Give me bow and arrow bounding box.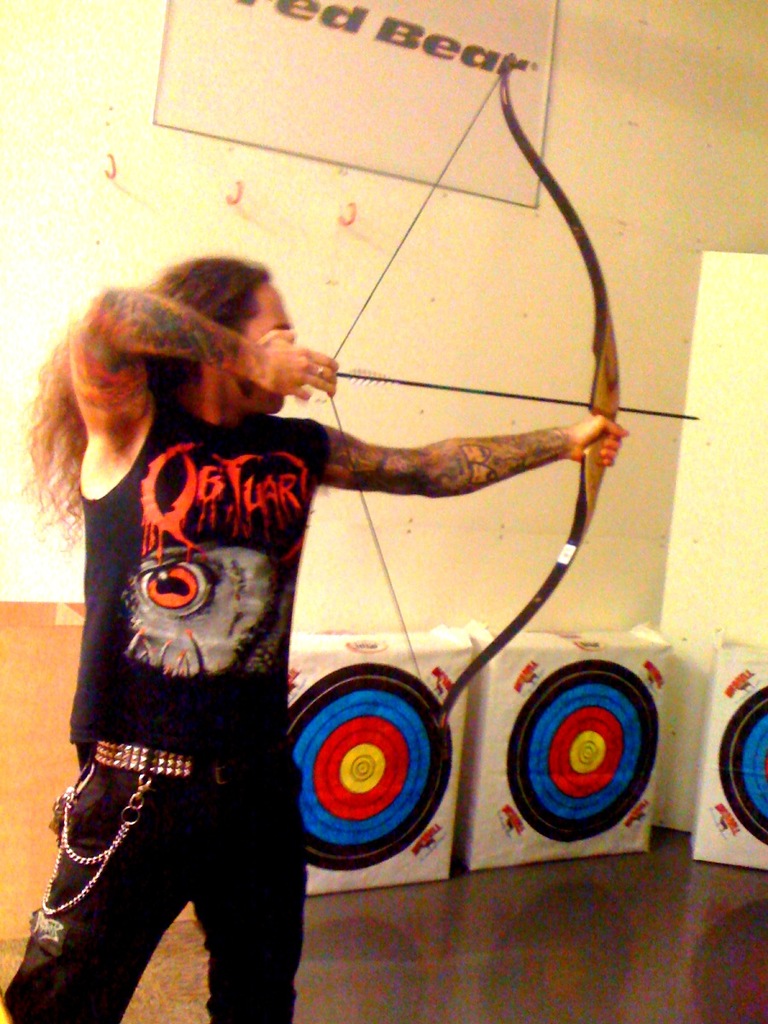
(left=327, top=53, right=695, bottom=733).
